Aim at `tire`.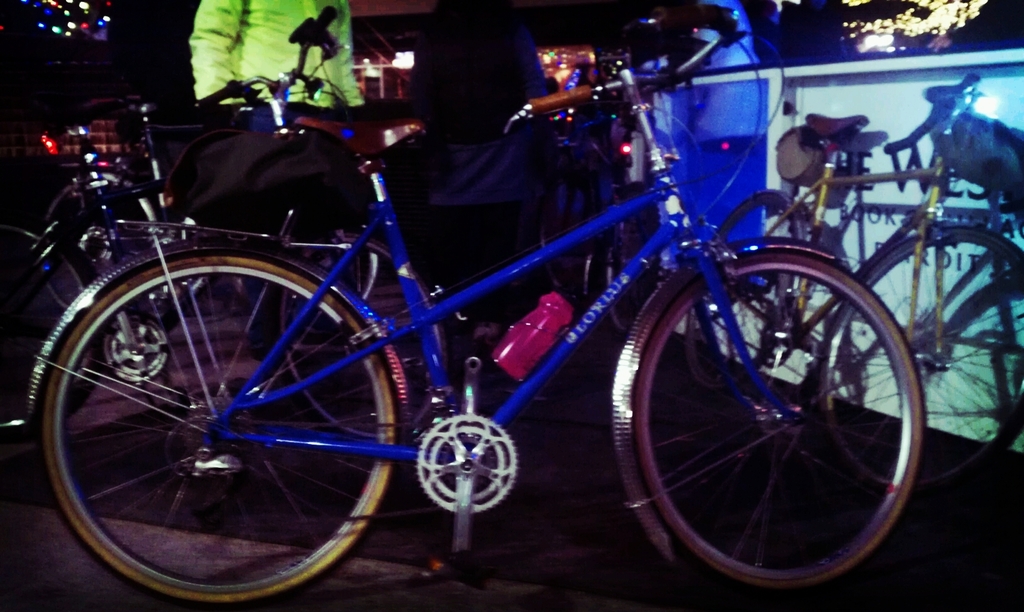
Aimed at bbox=(35, 170, 152, 330).
